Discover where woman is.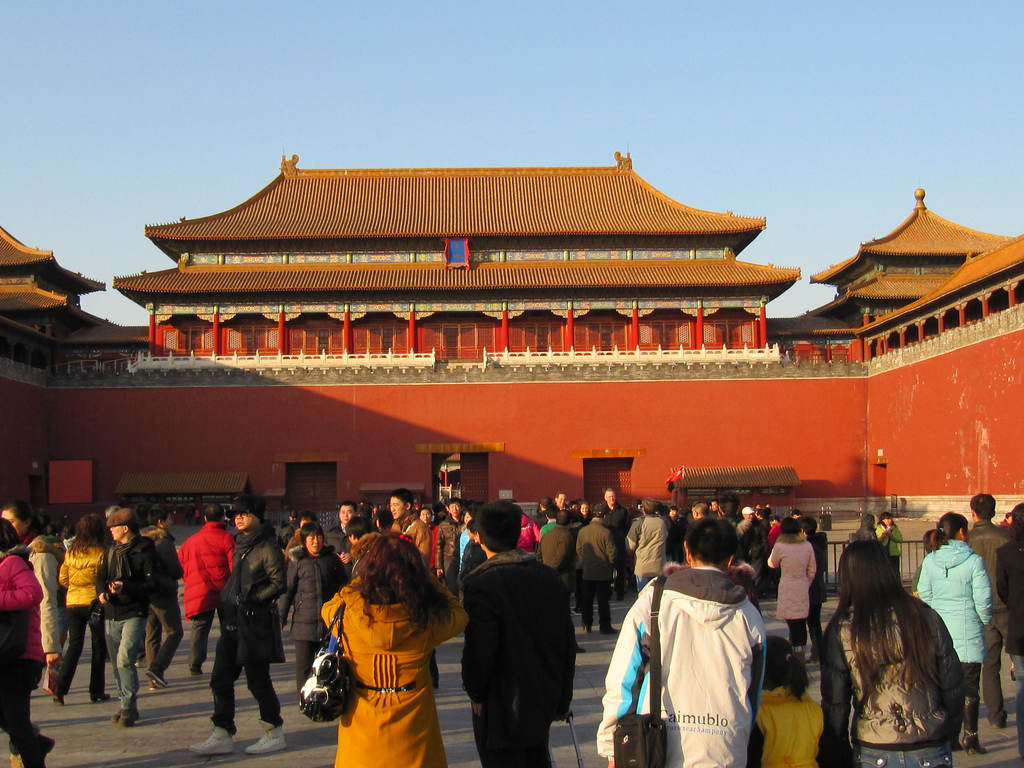
Discovered at select_region(819, 536, 971, 767).
